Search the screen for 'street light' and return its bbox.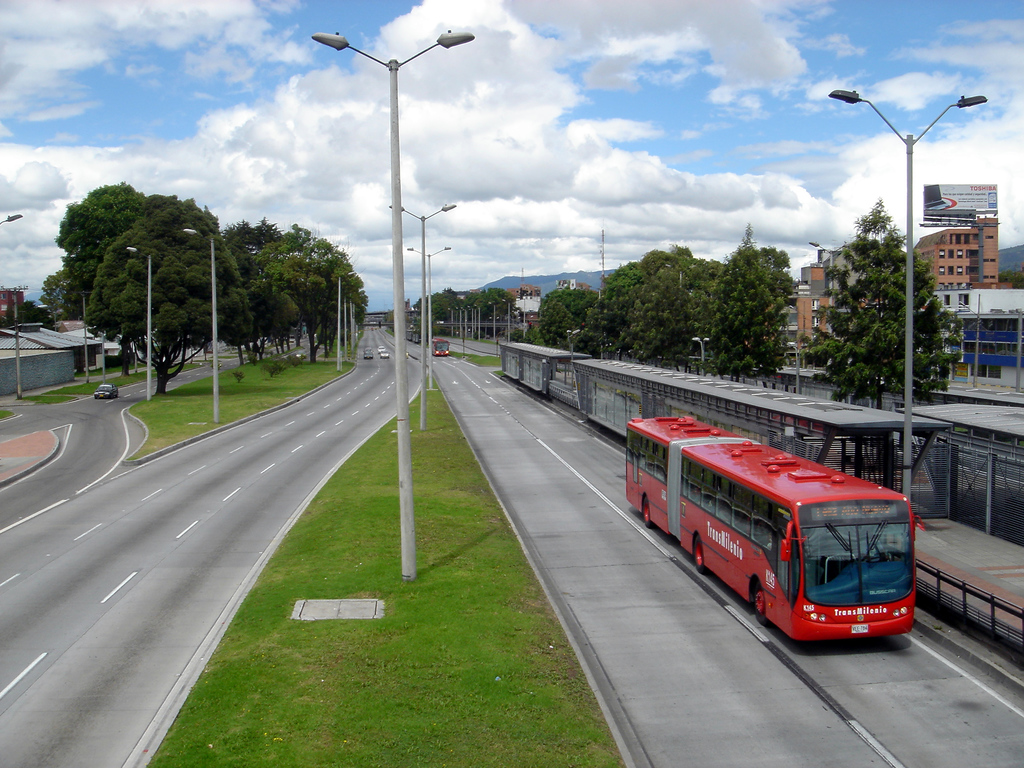
Found: <region>130, 246, 151, 398</region>.
